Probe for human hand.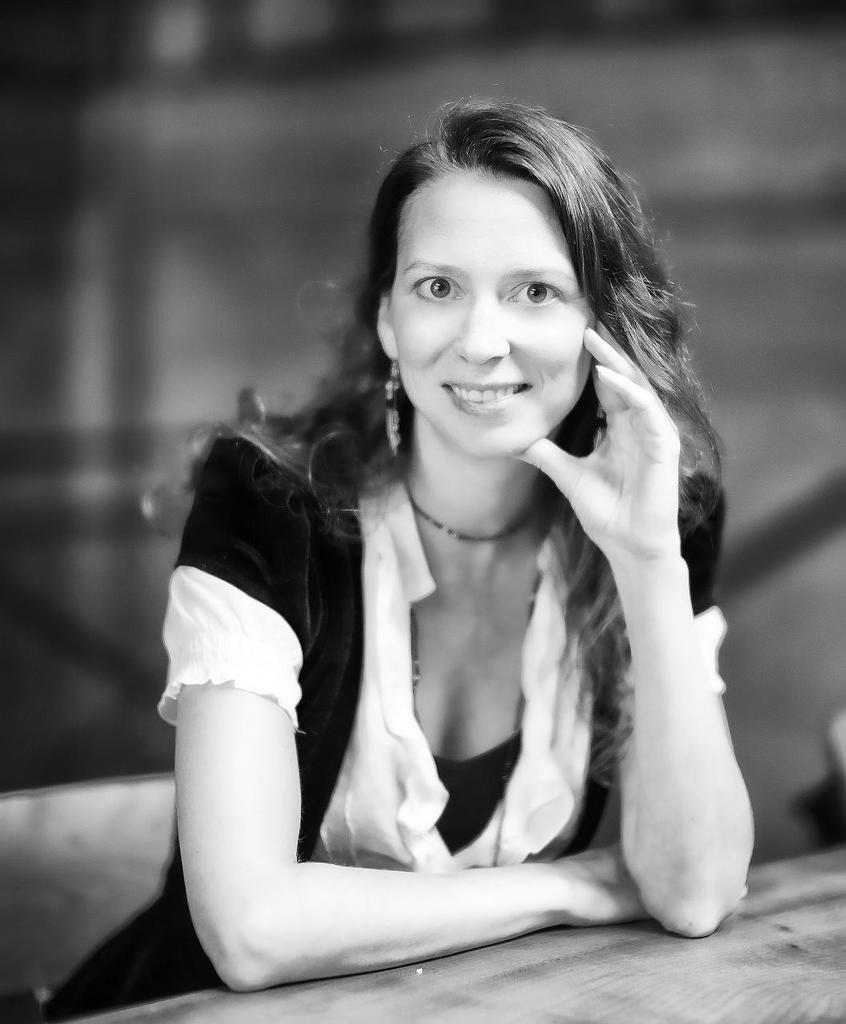
Probe result: region(554, 839, 755, 930).
